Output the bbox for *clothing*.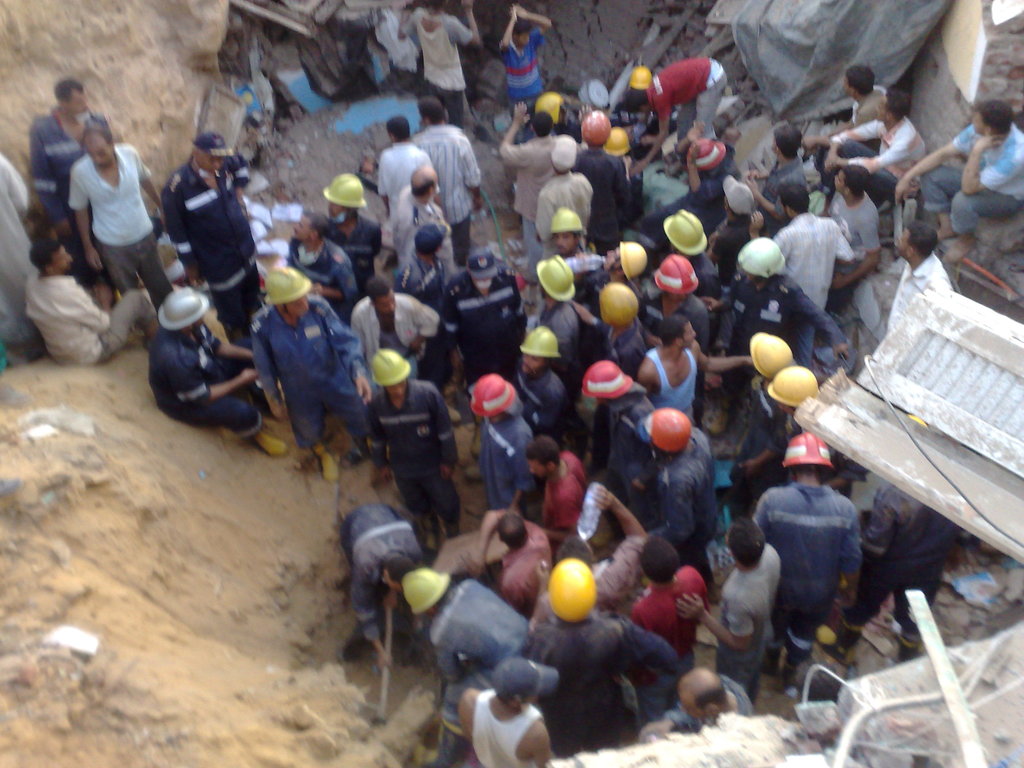
x1=519 y1=363 x2=556 y2=421.
